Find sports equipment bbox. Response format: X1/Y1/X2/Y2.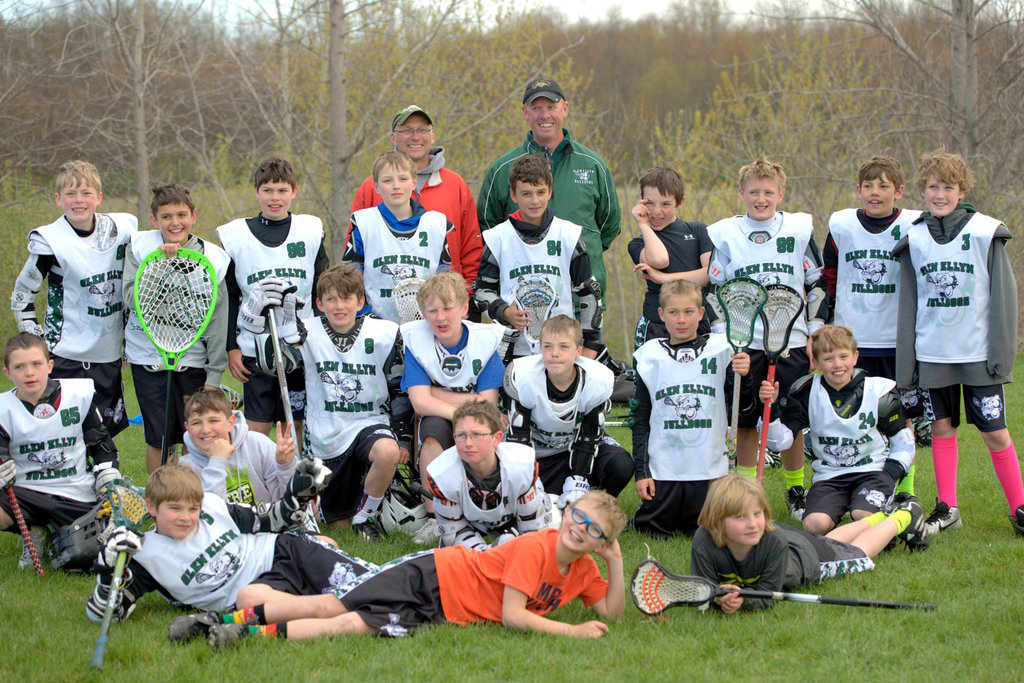
468/278/511/335.
